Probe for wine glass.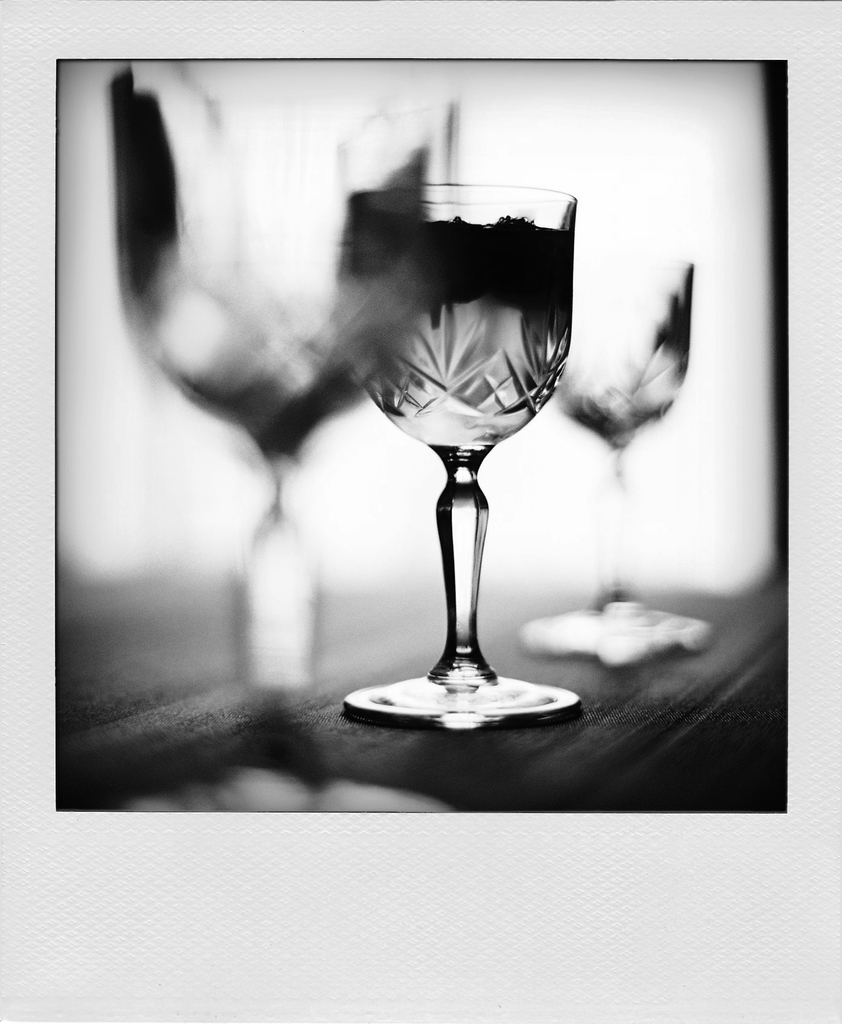
Probe result: {"x1": 108, "y1": 76, "x2": 482, "y2": 810}.
